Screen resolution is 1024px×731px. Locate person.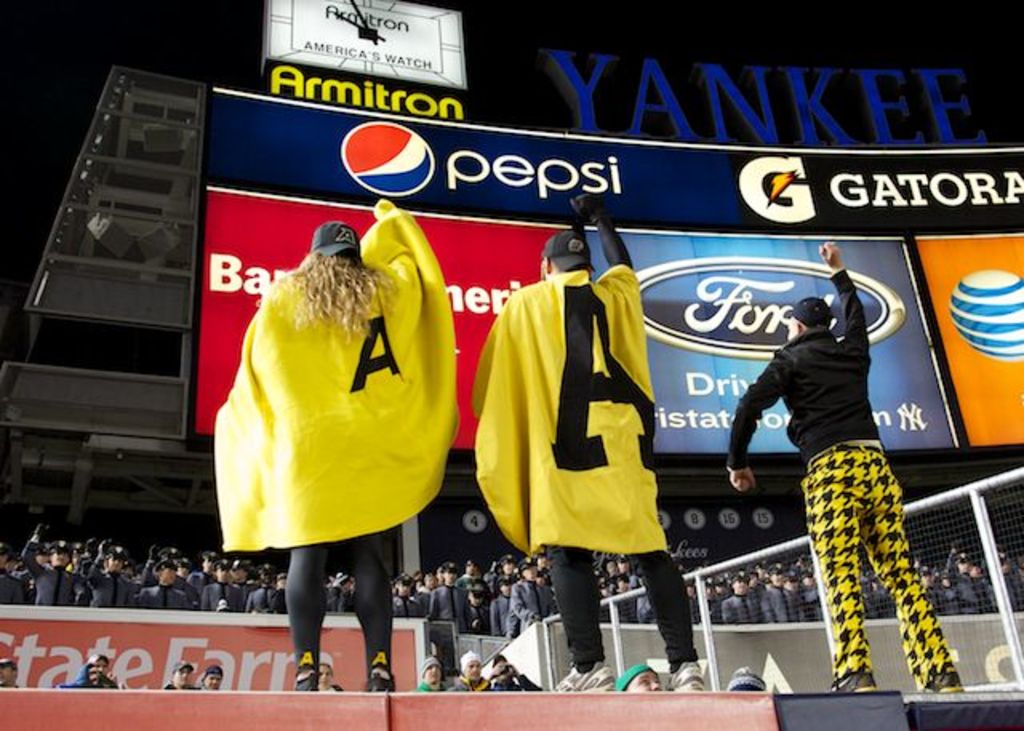
BBox(474, 186, 701, 689).
